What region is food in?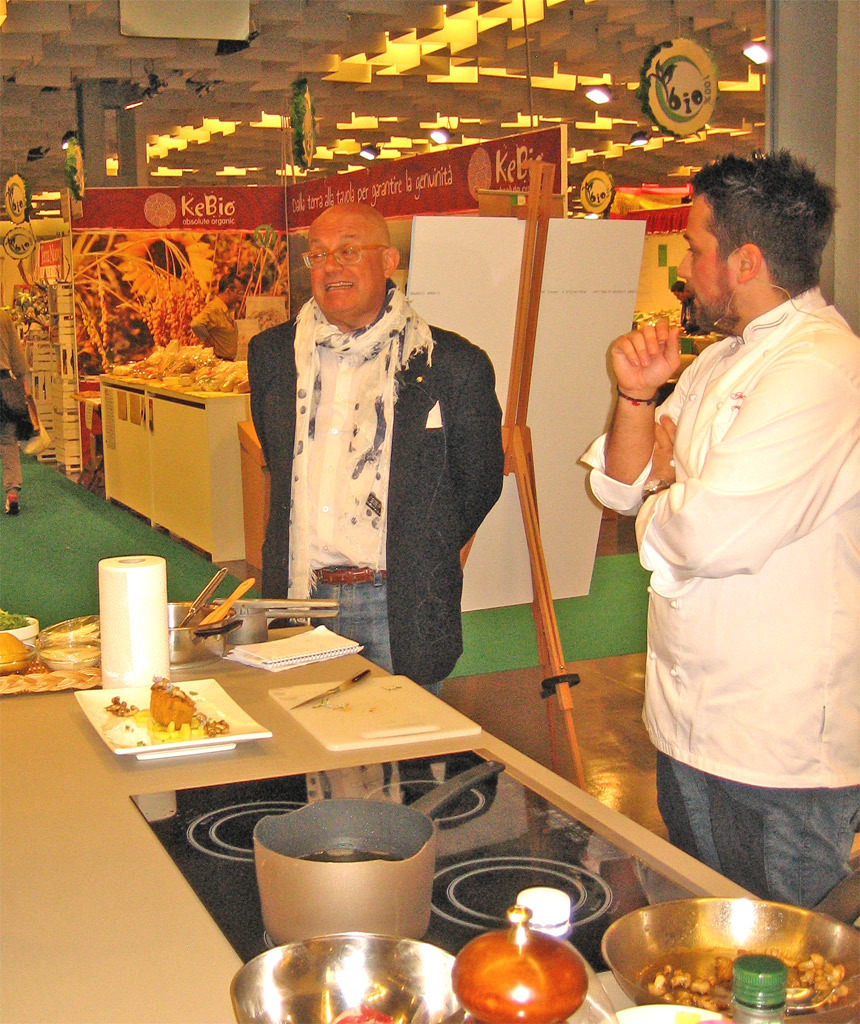
region(645, 945, 848, 1015).
